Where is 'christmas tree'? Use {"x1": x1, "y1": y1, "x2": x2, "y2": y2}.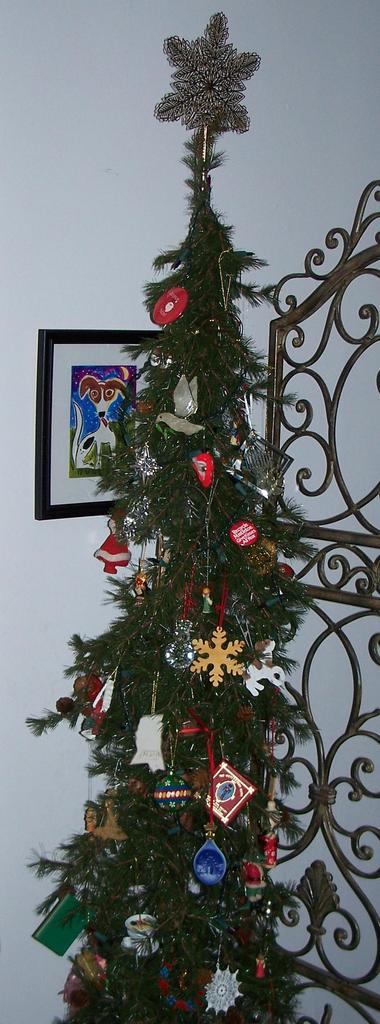
{"x1": 20, "y1": 10, "x2": 327, "y2": 1023}.
